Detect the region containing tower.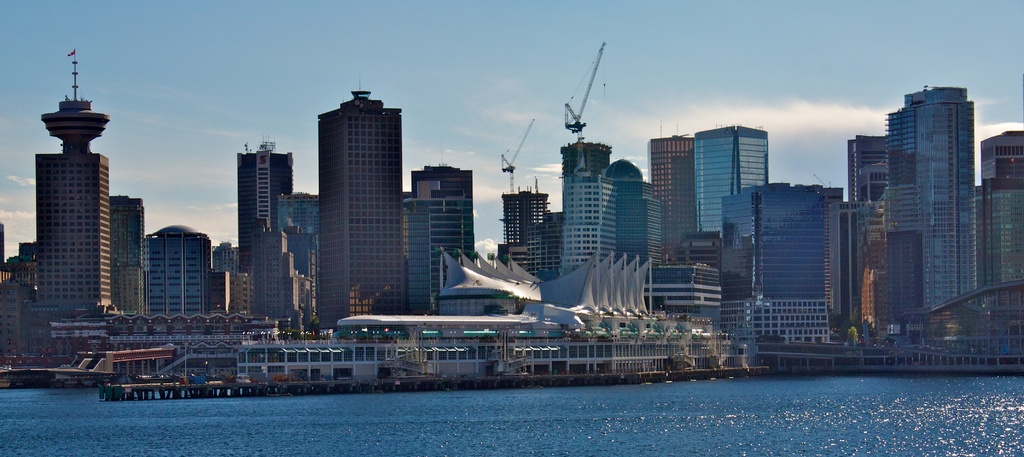
select_region(846, 137, 884, 209).
